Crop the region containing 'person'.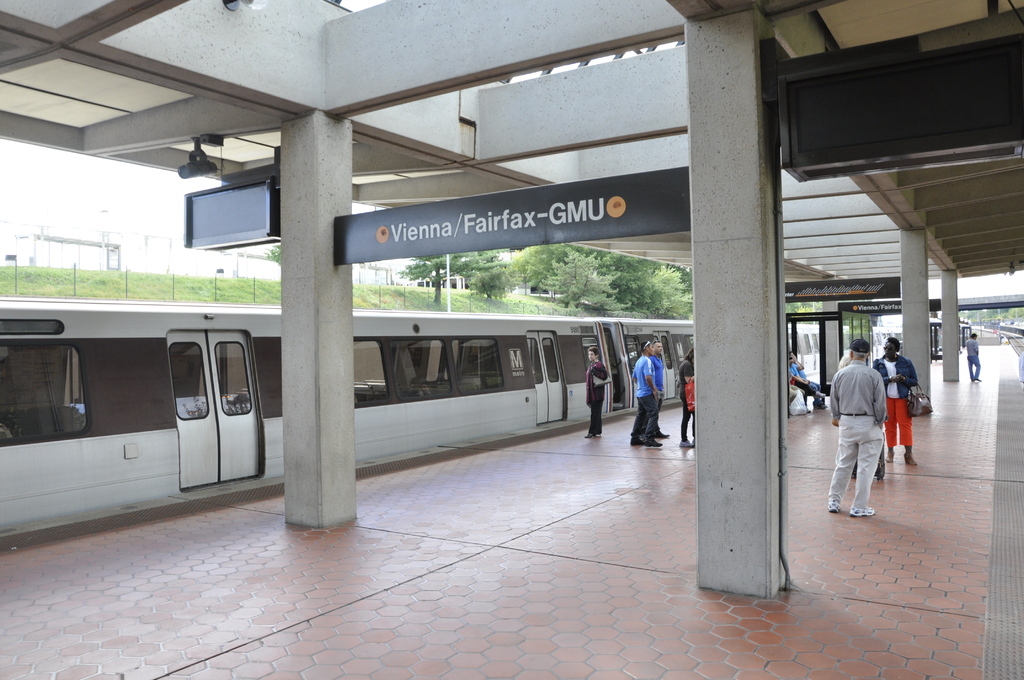
Crop region: (x1=628, y1=343, x2=659, y2=448).
